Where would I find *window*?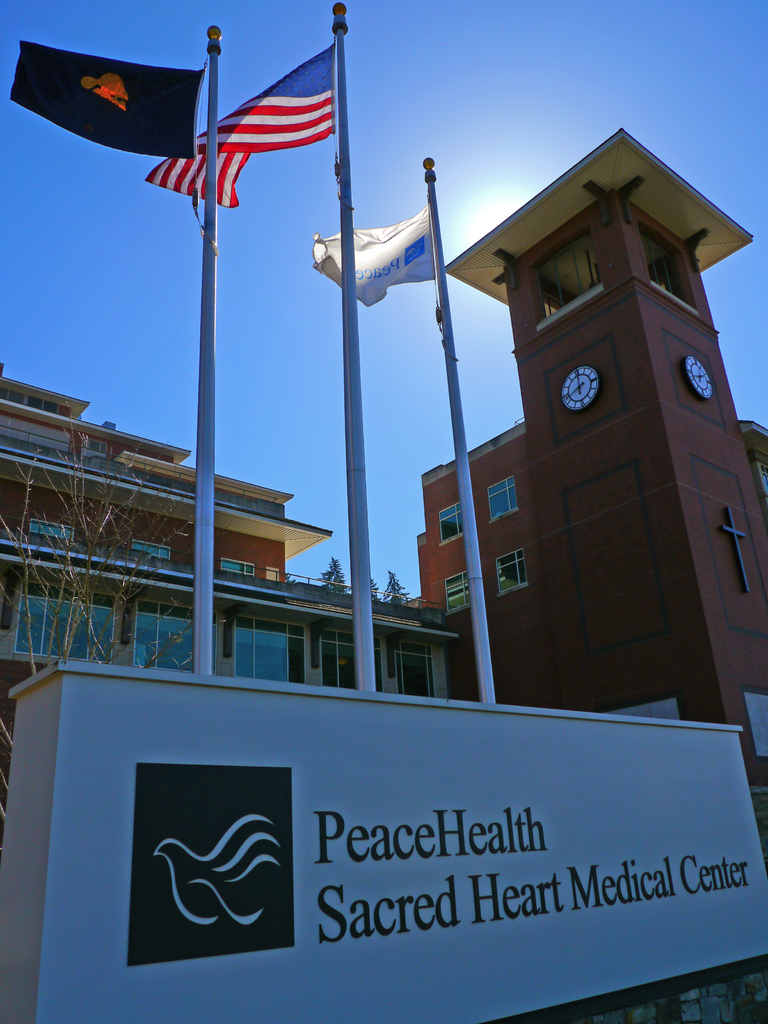
At <box>486,472,520,524</box>.
